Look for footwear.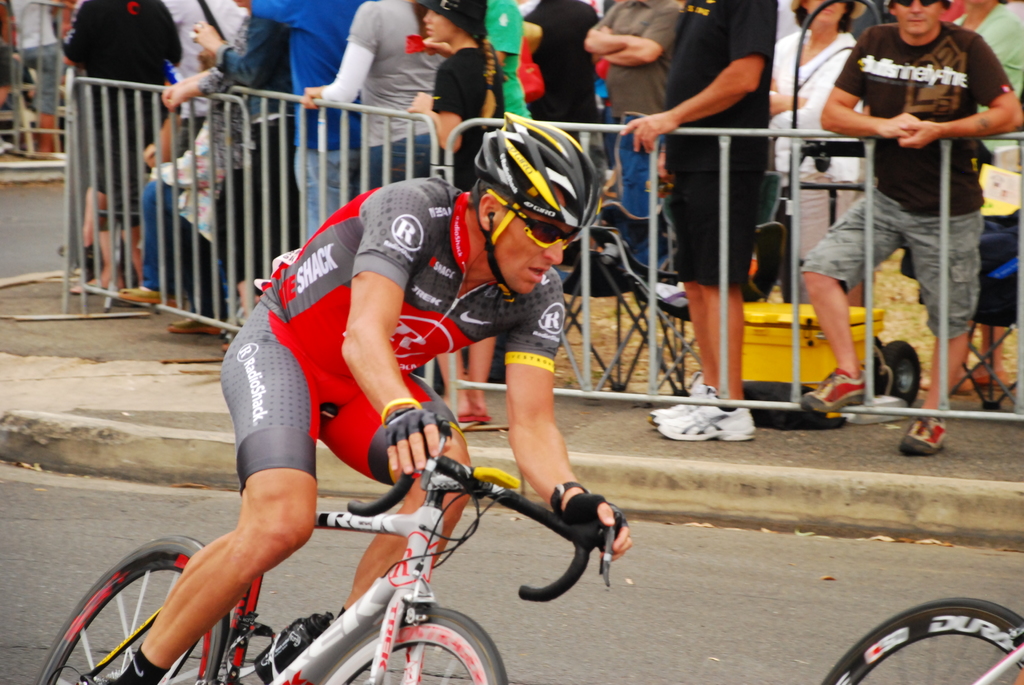
Found: (x1=646, y1=368, x2=714, y2=427).
